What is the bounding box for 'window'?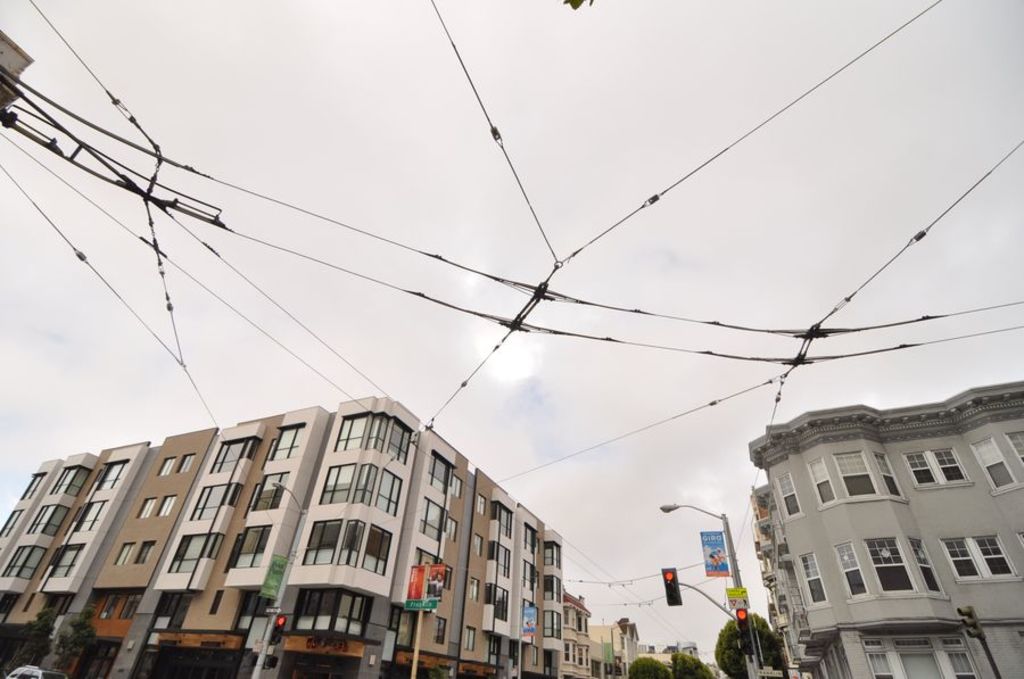
detection(478, 495, 492, 514).
